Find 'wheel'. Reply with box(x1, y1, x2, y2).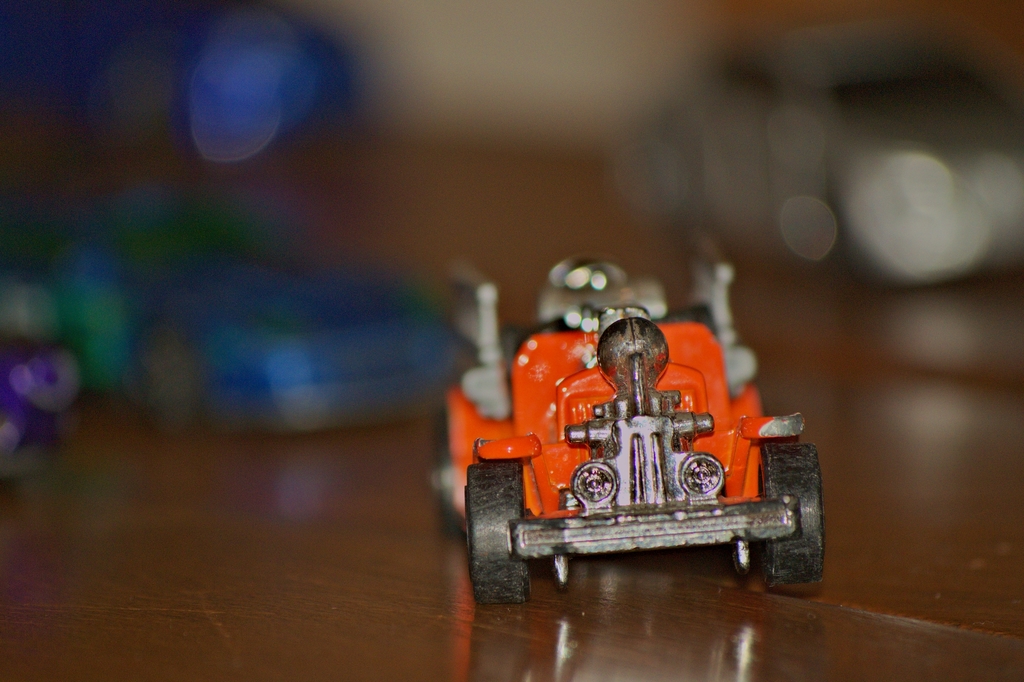
box(479, 470, 538, 598).
